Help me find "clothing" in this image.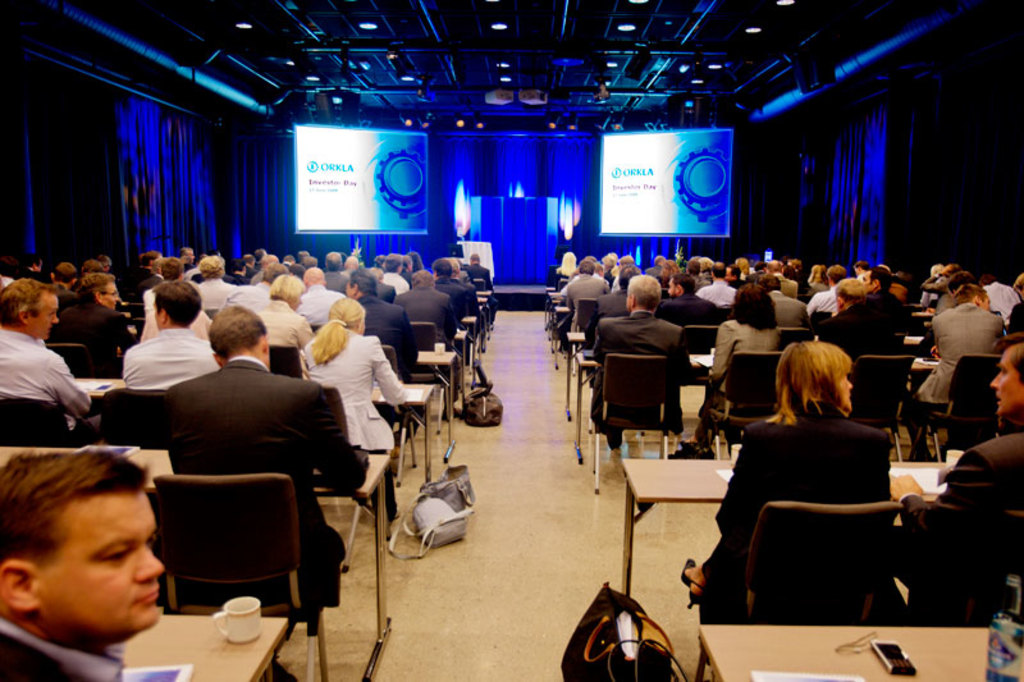
Found it: <bbox>0, 276, 12, 292</bbox>.
